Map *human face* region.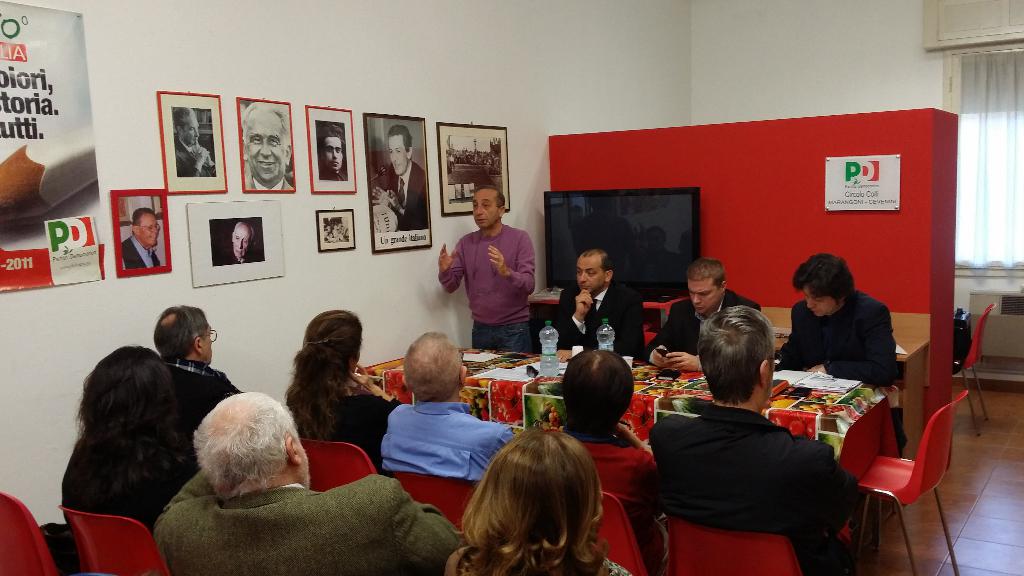
Mapped to (141,213,161,250).
